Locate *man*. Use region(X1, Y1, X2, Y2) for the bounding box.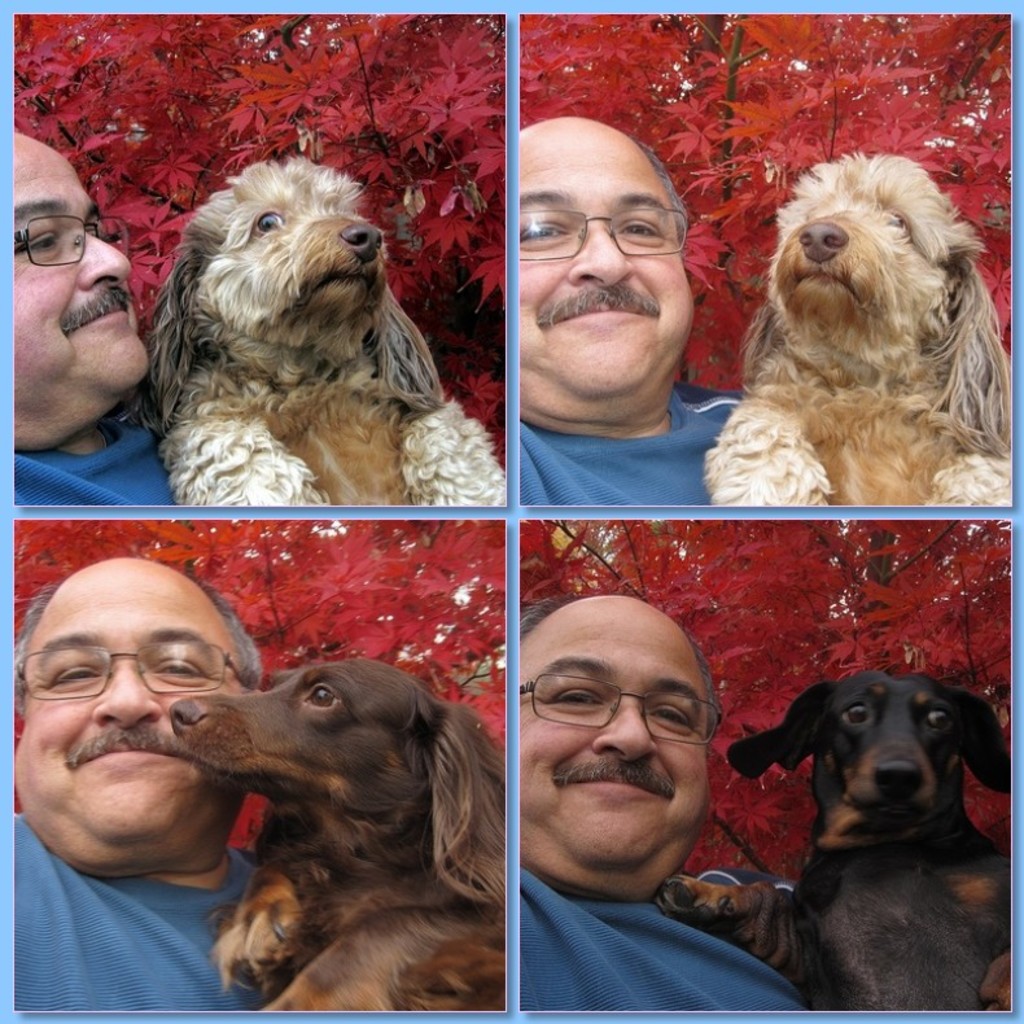
region(517, 113, 747, 507).
